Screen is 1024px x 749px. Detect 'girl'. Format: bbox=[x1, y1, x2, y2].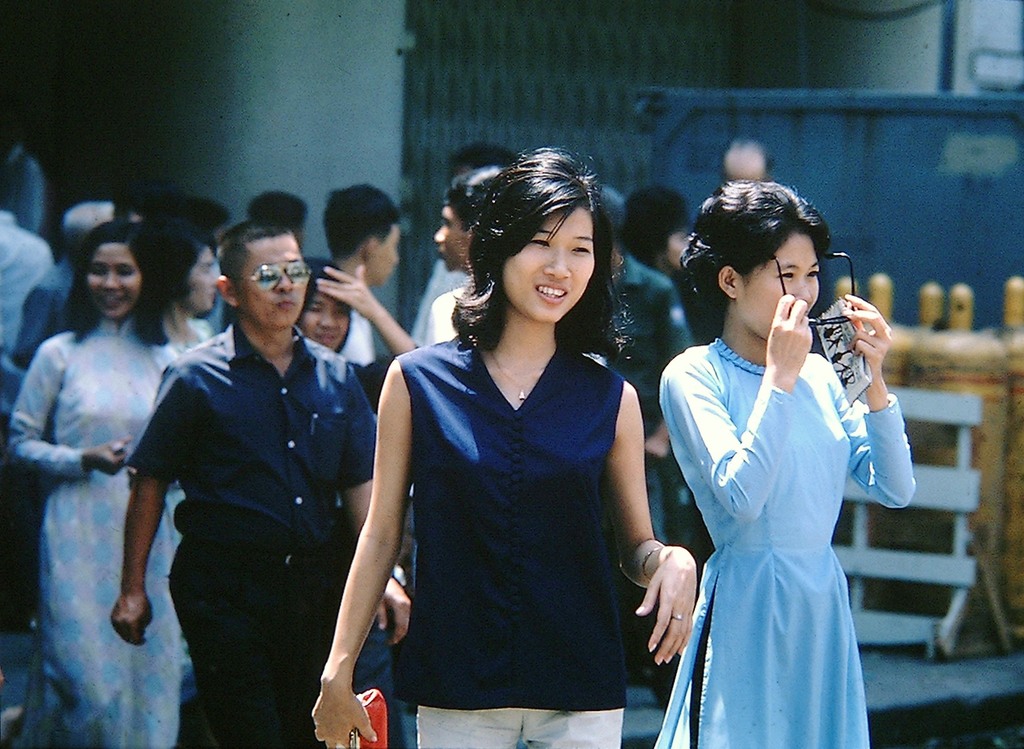
bbox=[294, 252, 417, 748].
